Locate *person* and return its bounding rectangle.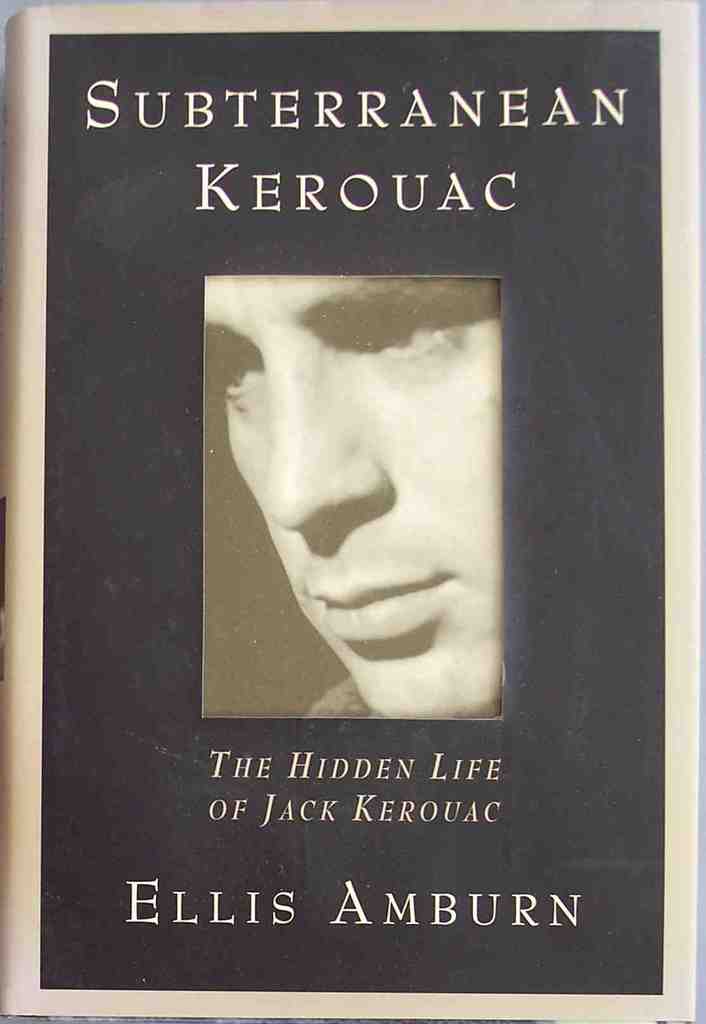
(x1=202, y1=254, x2=532, y2=746).
